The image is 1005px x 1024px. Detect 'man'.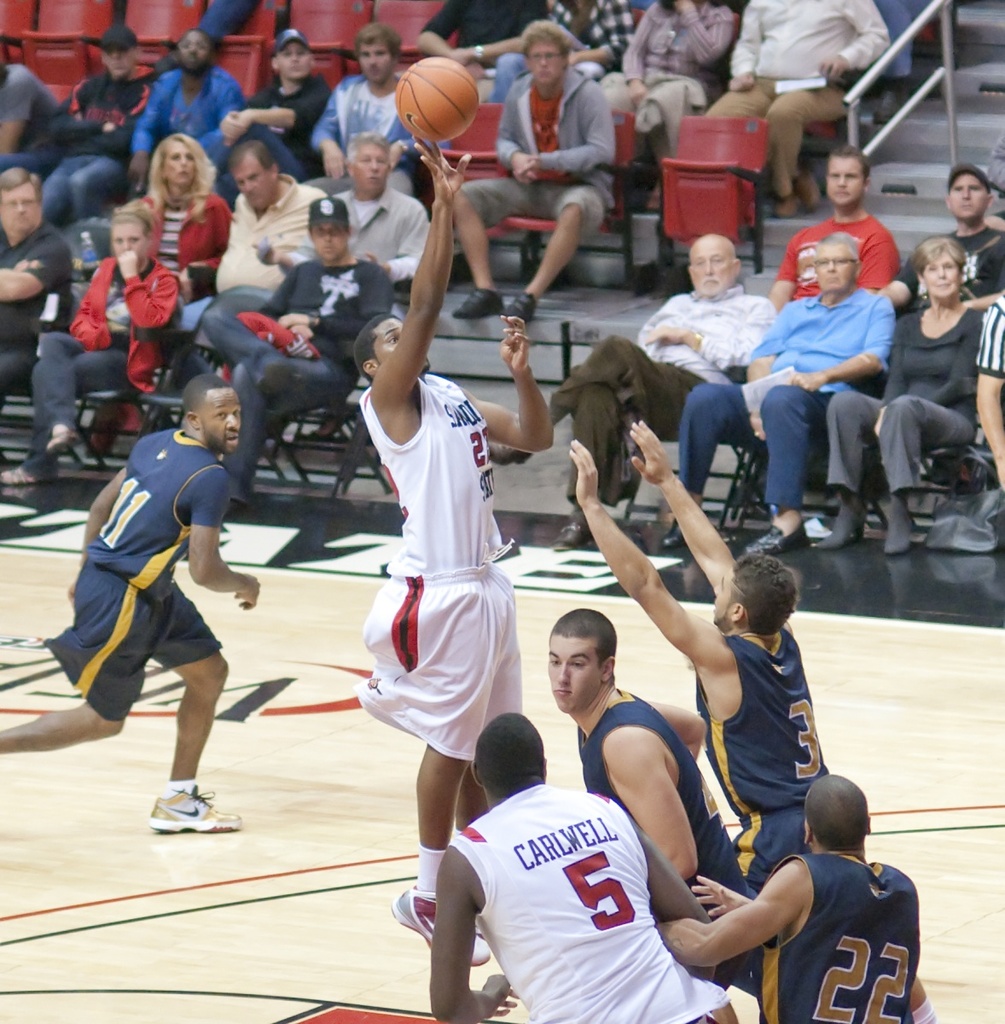
Detection: (left=30, top=18, right=160, bottom=230).
